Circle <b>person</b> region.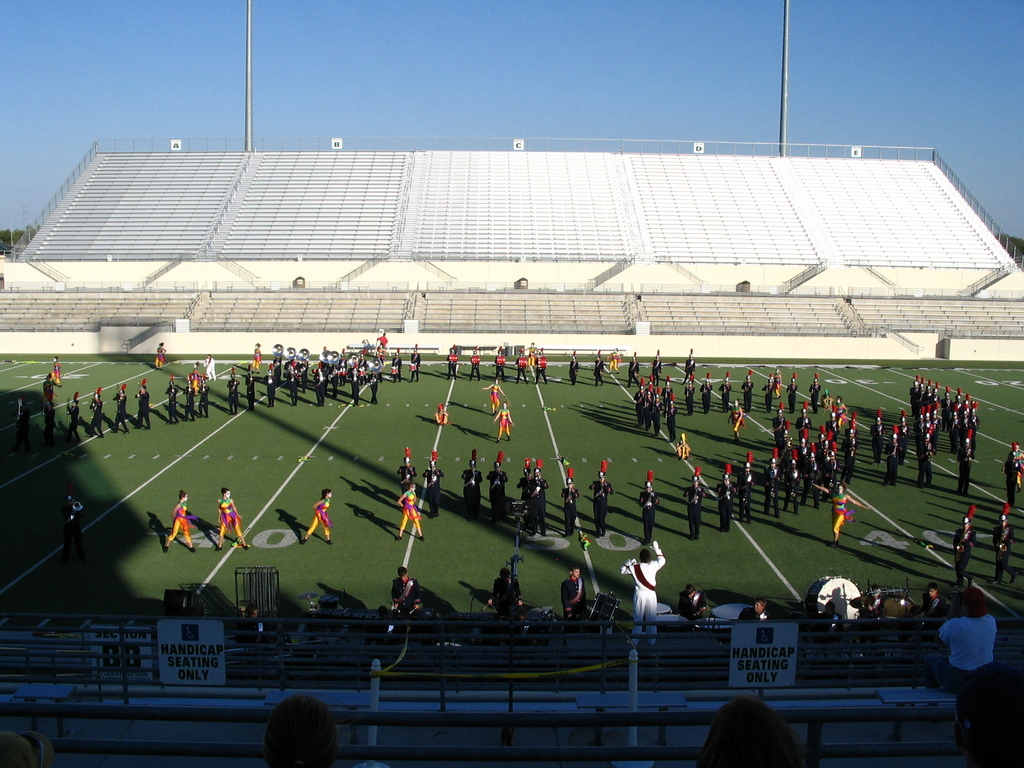
Region: box(914, 376, 929, 419).
